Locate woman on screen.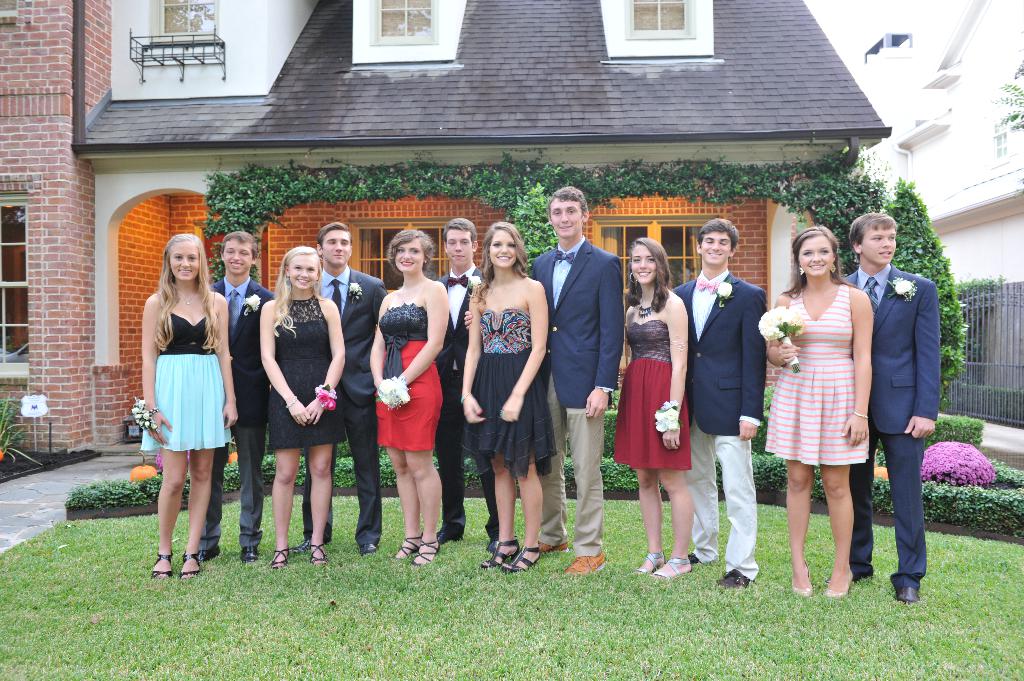
On screen at Rect(134, 230, 238, 572).
